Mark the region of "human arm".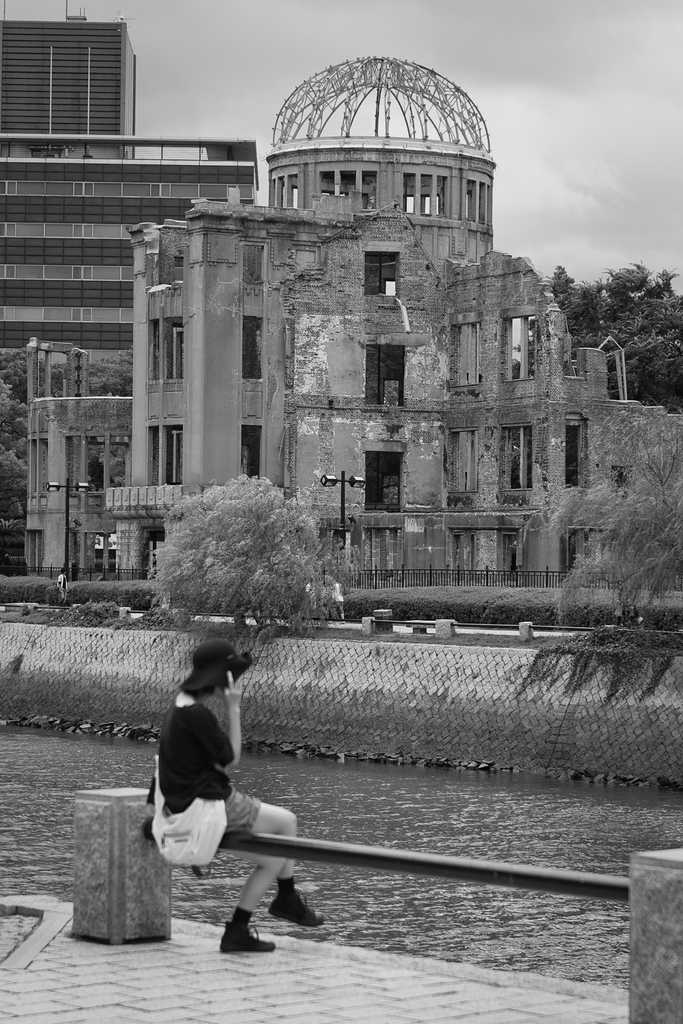
Region: detection(189, 669, 238, 767).
